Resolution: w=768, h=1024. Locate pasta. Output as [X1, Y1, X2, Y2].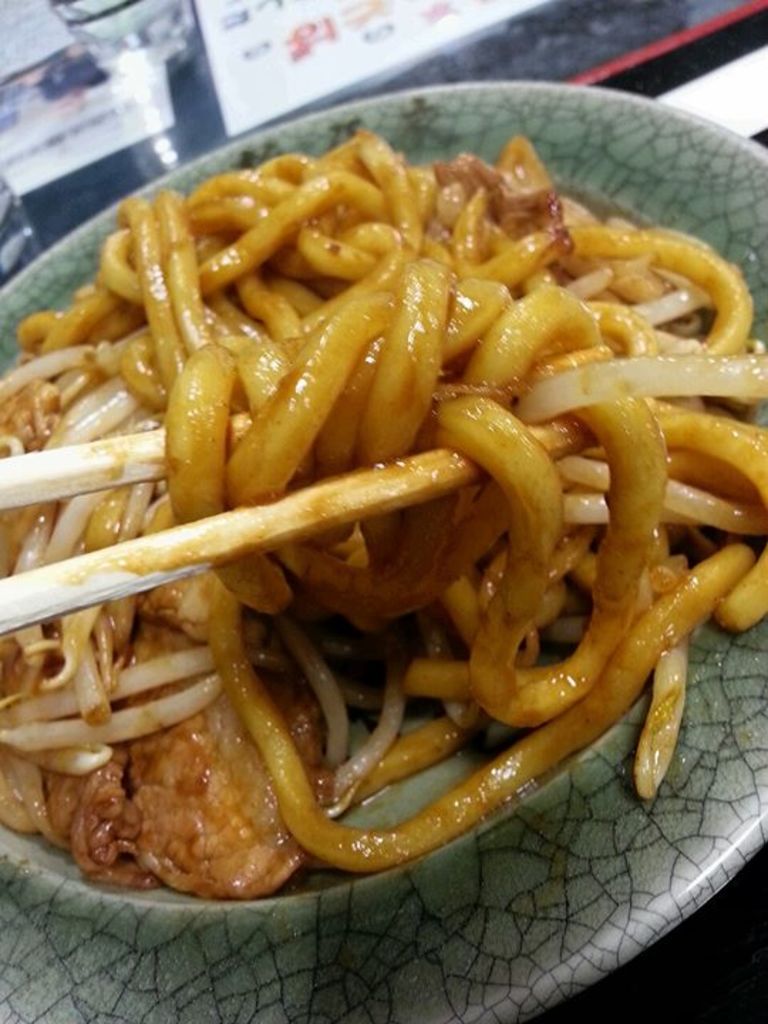
[16, 44, 767, 944].
